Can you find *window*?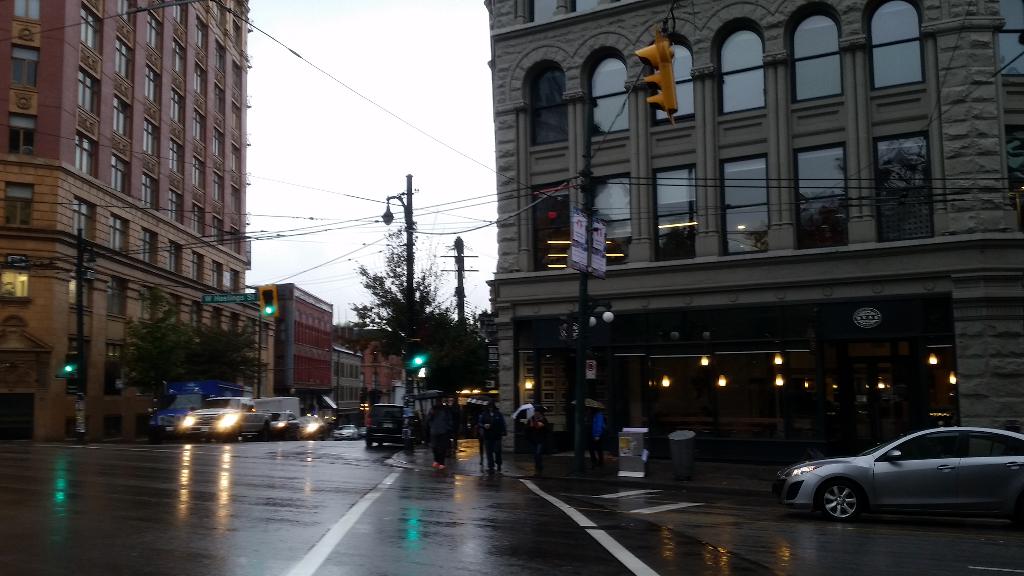
Yes, bounding box: select_region(214, 83, 223, 115).
